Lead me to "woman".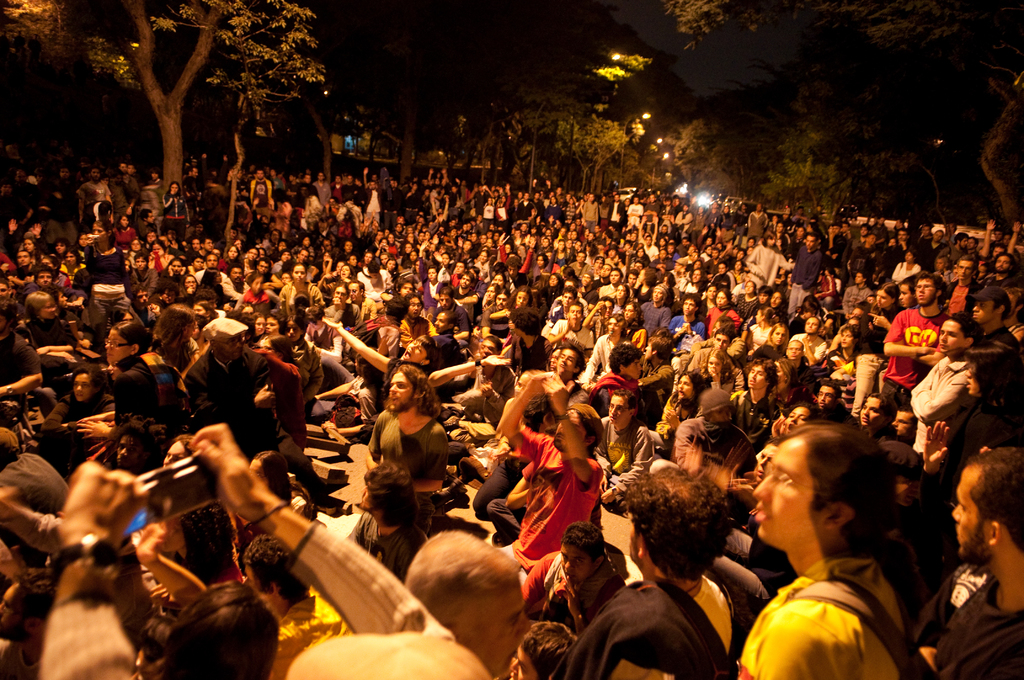
Lead to <region>744, 319, 790, 359</region>.
